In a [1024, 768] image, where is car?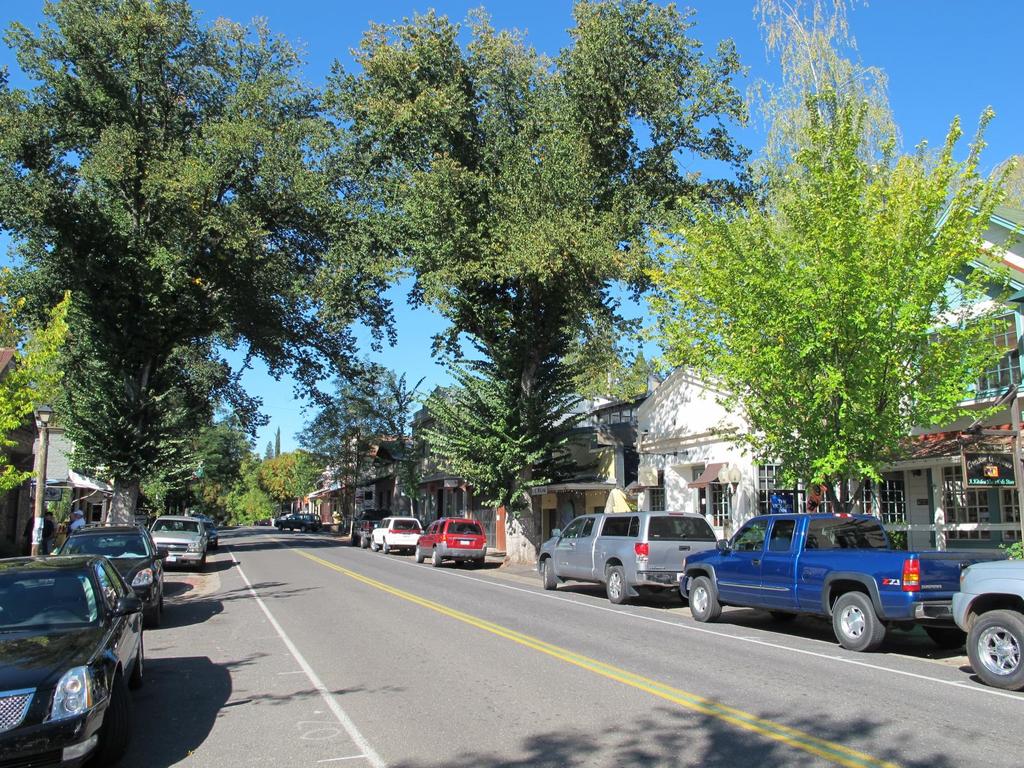
(350,518,376,546).
